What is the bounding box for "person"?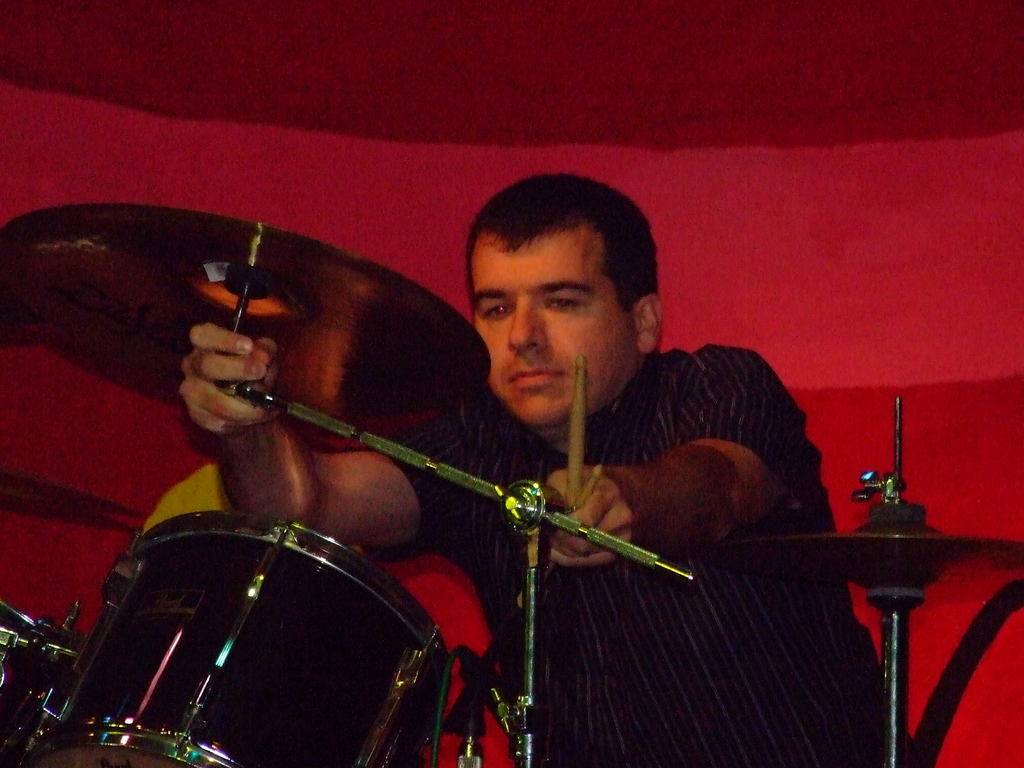
box(177, 172, 896, 767).
